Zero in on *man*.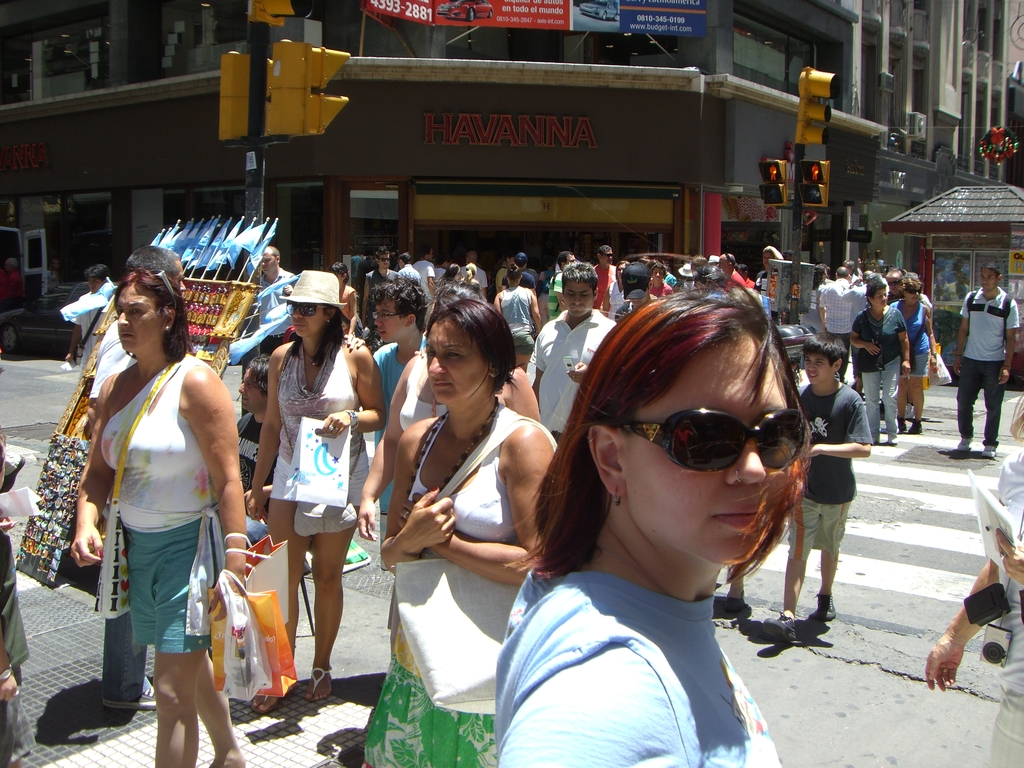
Zeroed in: 548, 251, 576, 317.
